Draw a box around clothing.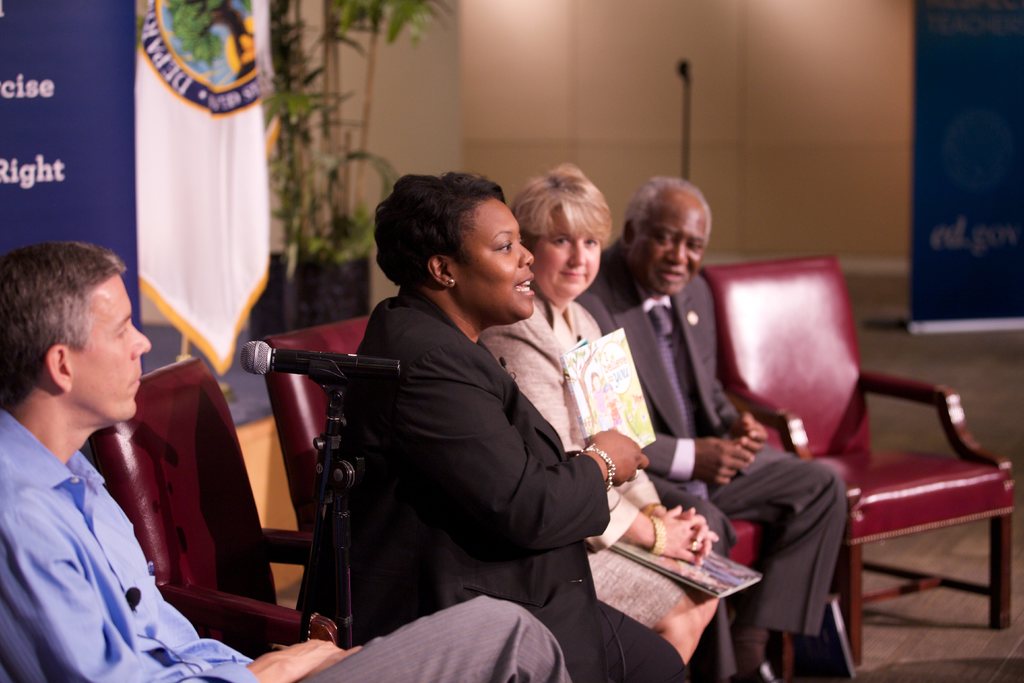
<box>0,402,573,682</box>.
